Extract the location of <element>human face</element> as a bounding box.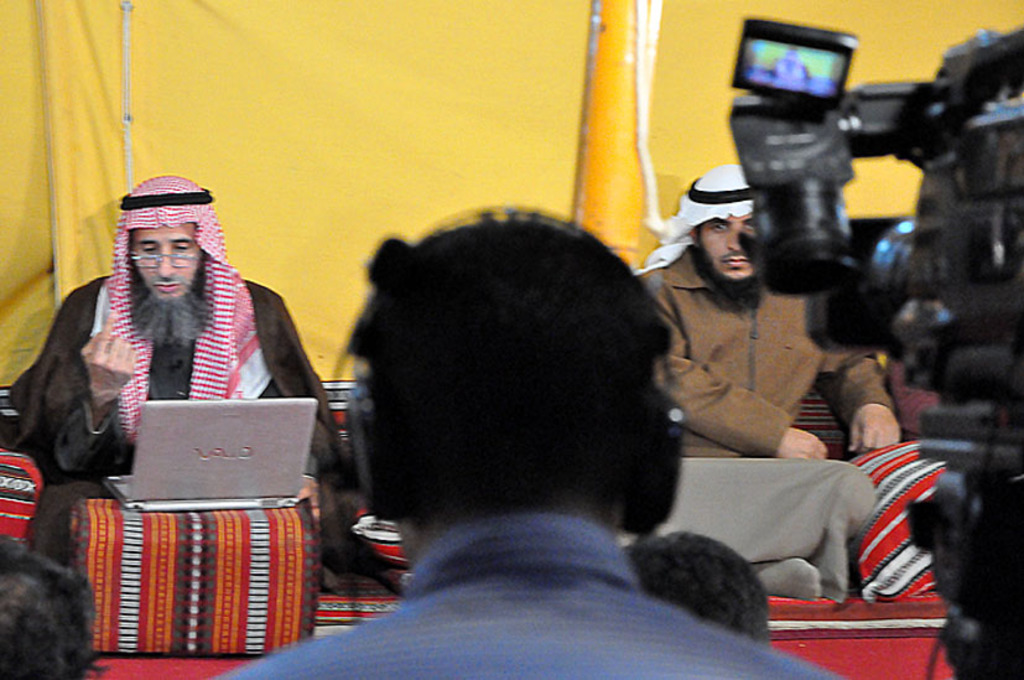
box(696, 214, 760, 285).
